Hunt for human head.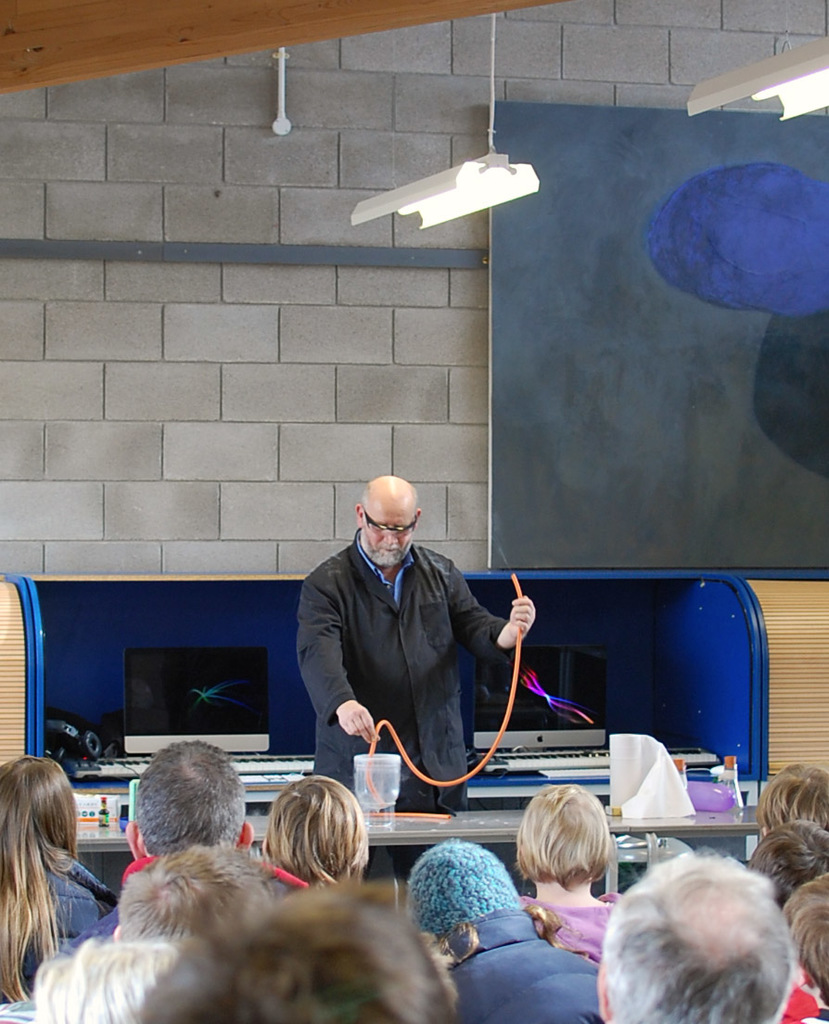
Hunted down at {"x1": 119, "y1": 846, "x2": 283, "y2": 938}.
